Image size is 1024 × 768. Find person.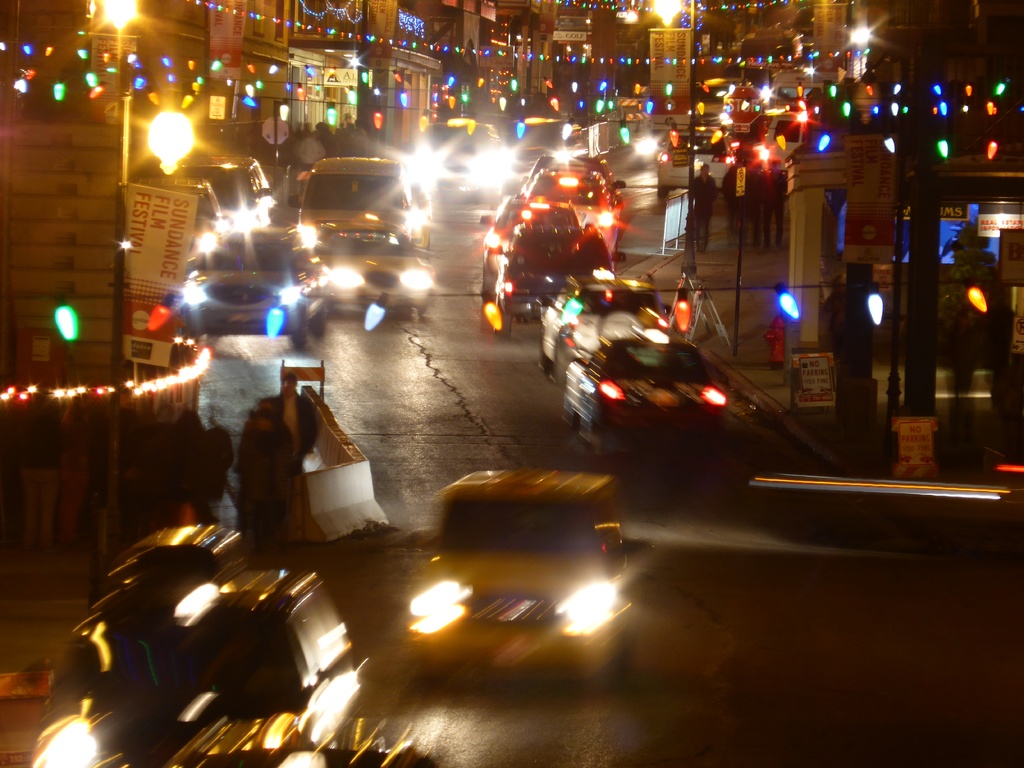
[left=695, top=162, right=719, bottom=253].
